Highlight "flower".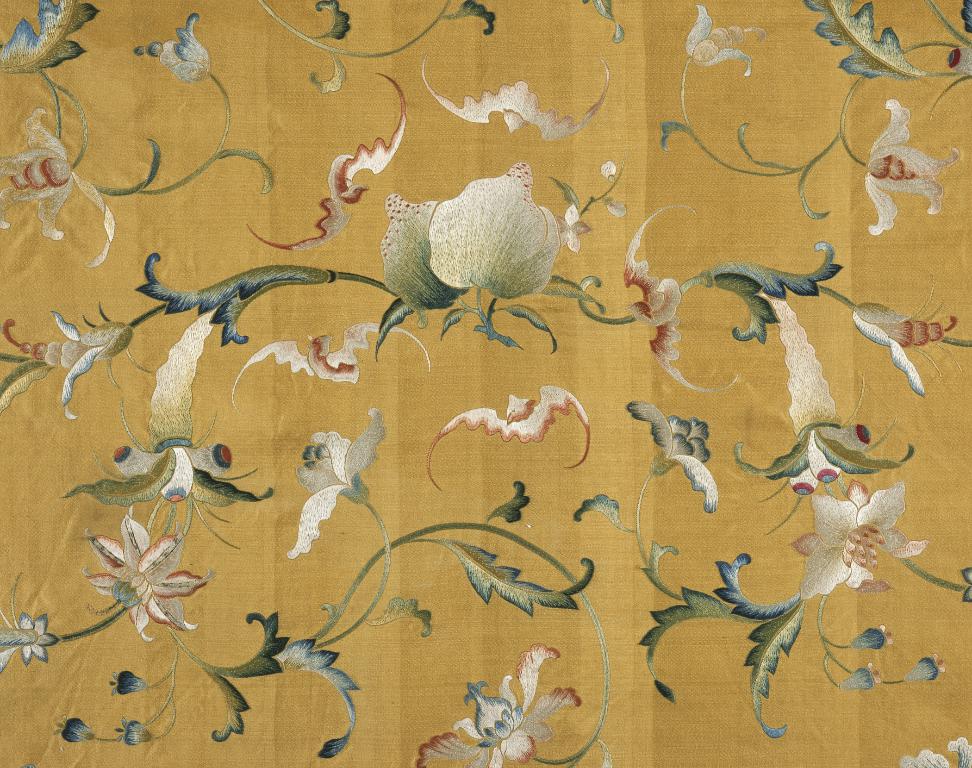
Highlighted region: (x1=289, y1=409, x2=380, y2=558).
